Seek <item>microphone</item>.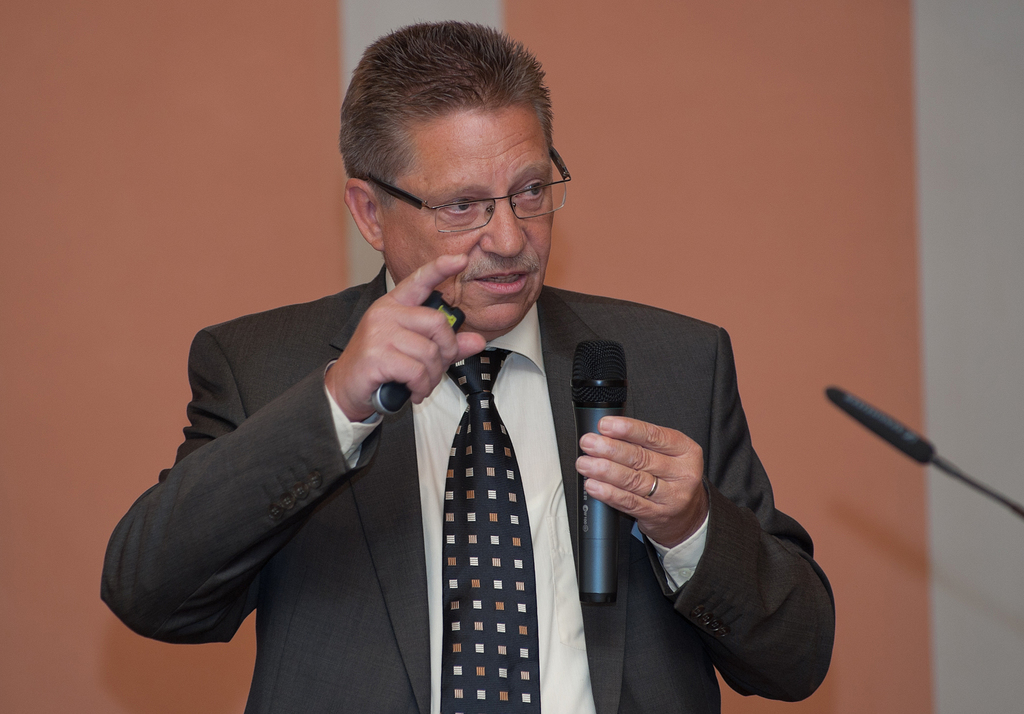
{"left": 812, "top": 384, "right": 1021, "bottom": 526}.
